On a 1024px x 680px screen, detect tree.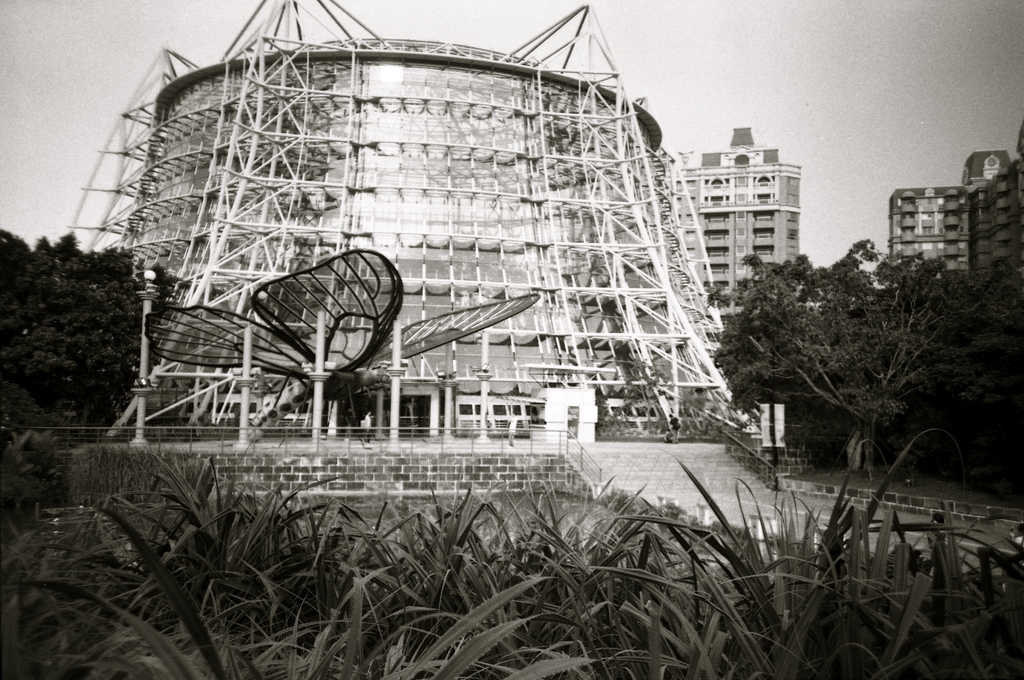
<region>722, 223, 1023, 482</region>.
